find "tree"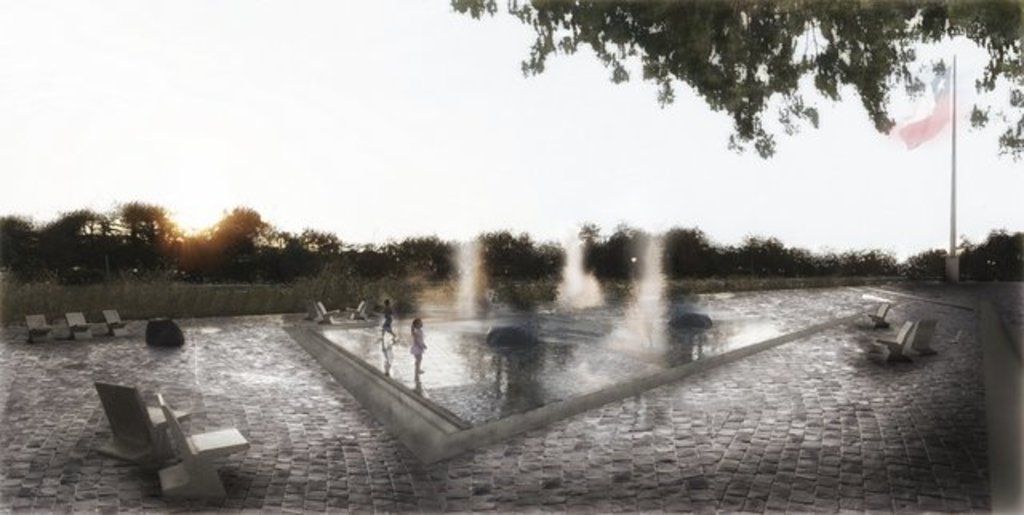
443/0/1022/166
